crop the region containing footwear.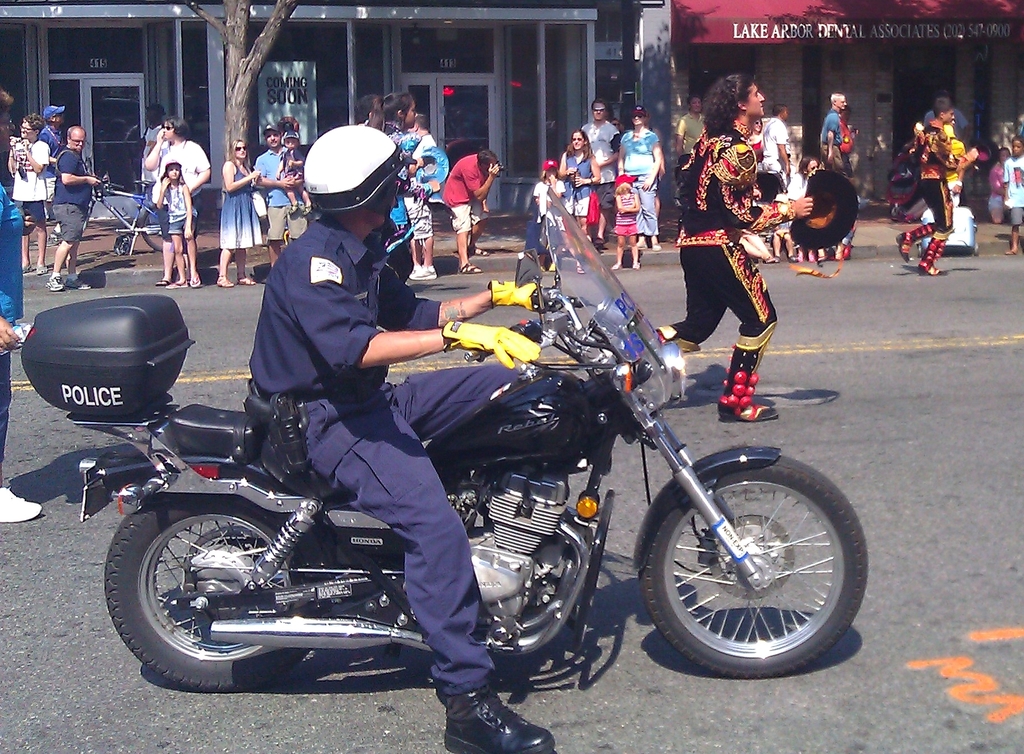
Crop region: [897, 231, 909, 267].
